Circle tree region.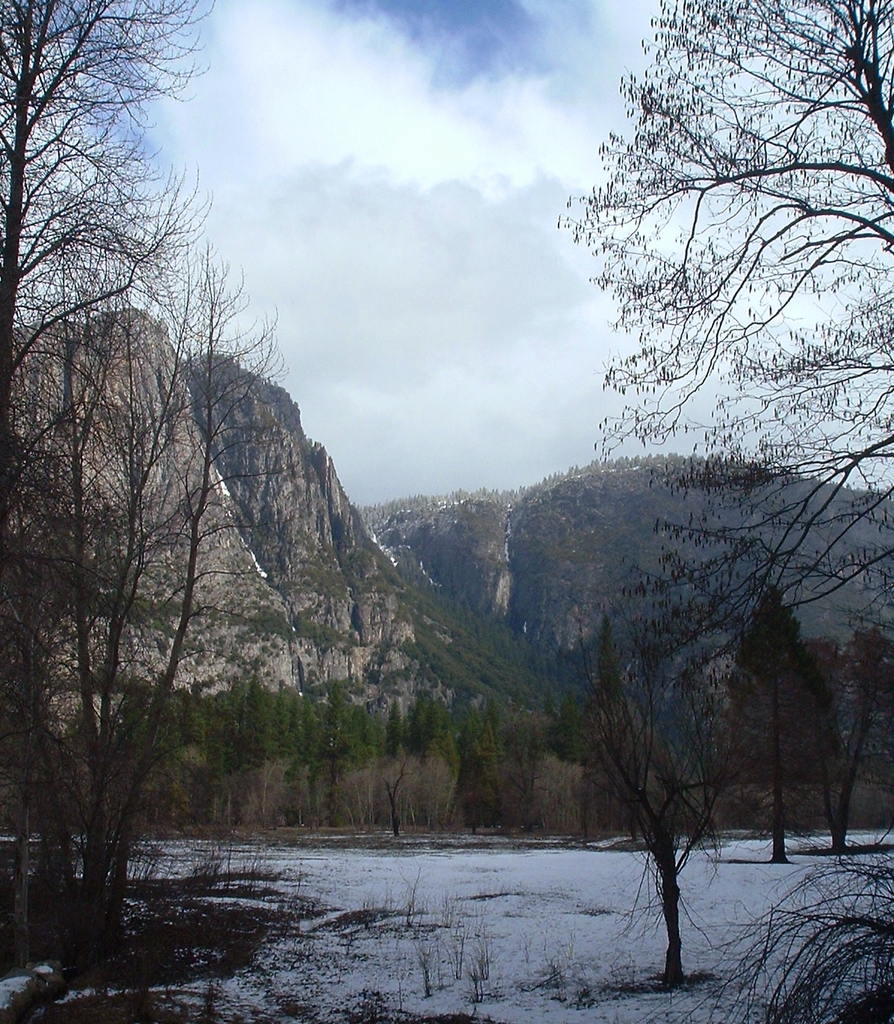
Region: crop(555, 0, 893, 664).
